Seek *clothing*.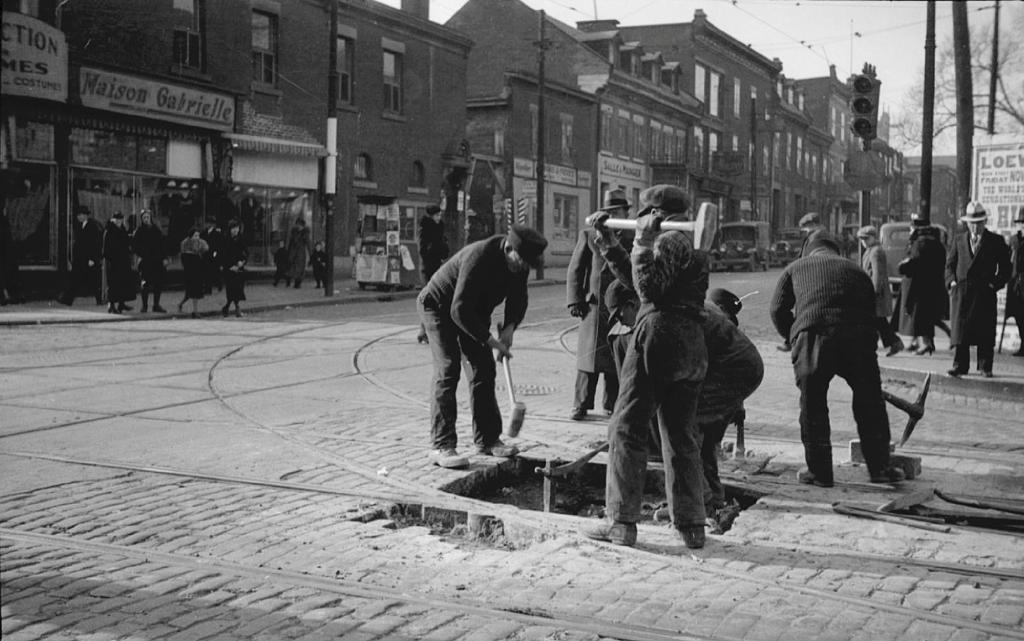
<box>312,249,332,282</box>.
